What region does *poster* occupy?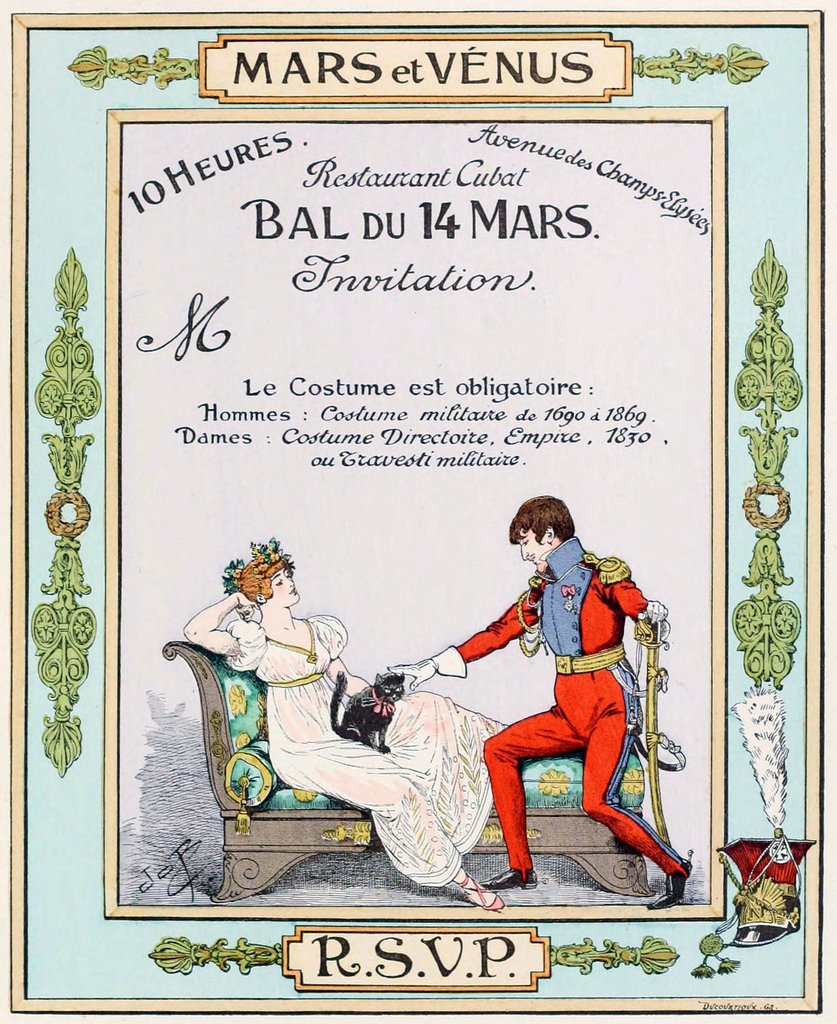
<bbox>20, 20, 811, 1000</bbox>.
